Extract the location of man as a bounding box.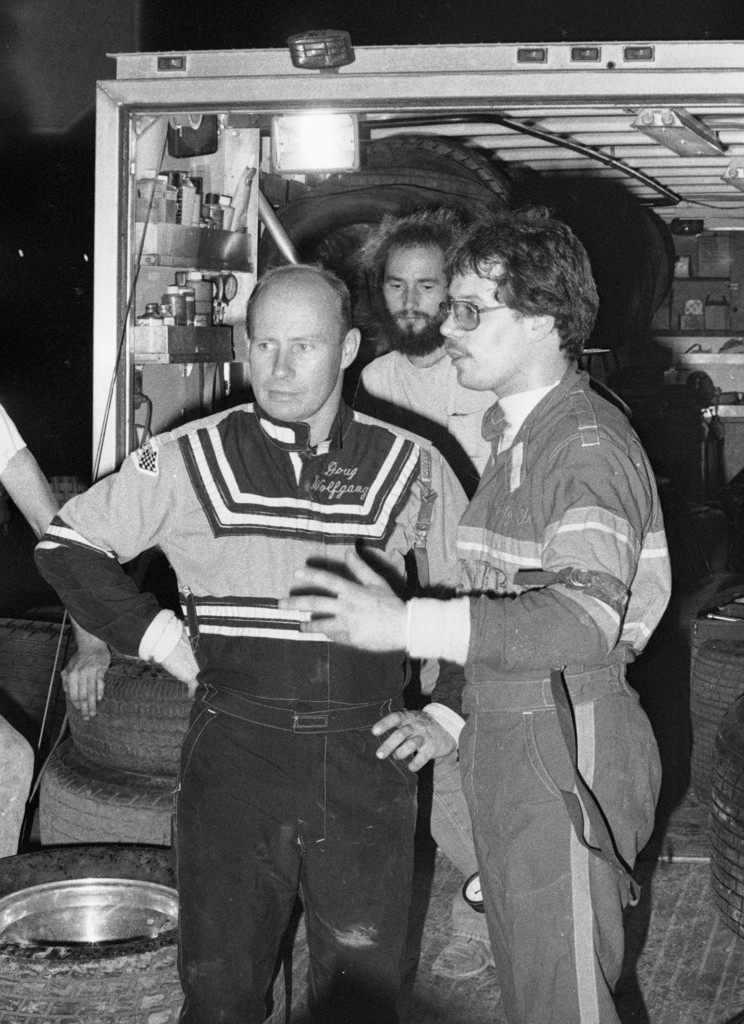
(left=328, top=204, right=640, bottom=973).
